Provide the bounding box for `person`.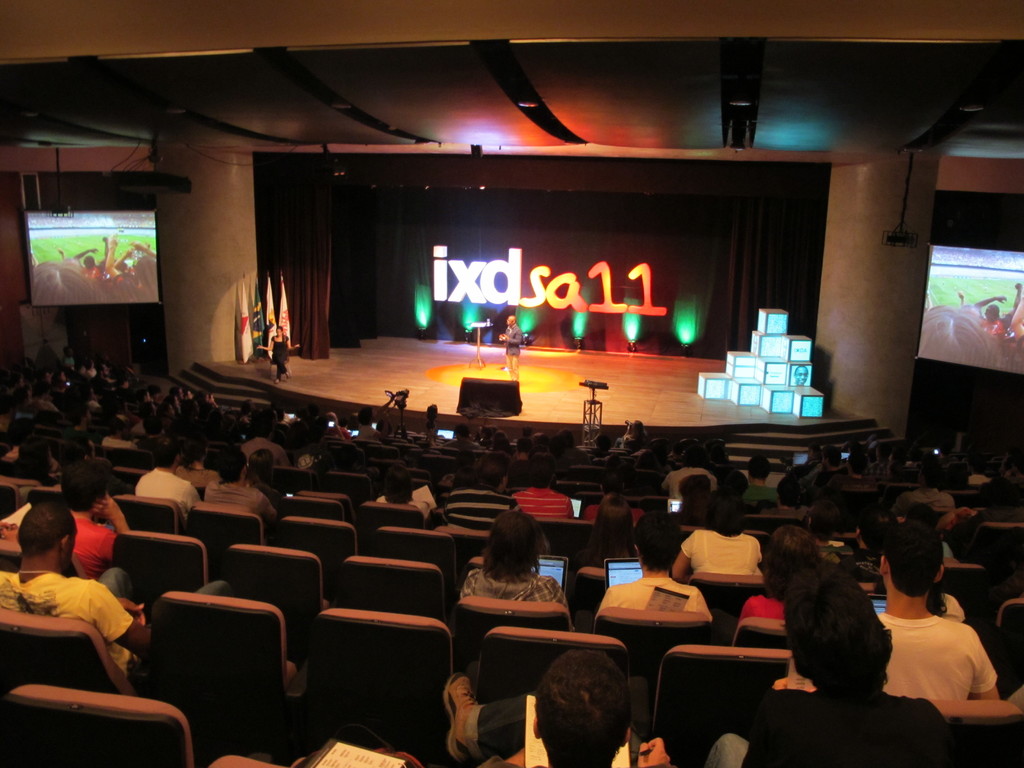
438, 638, 669, 767.
